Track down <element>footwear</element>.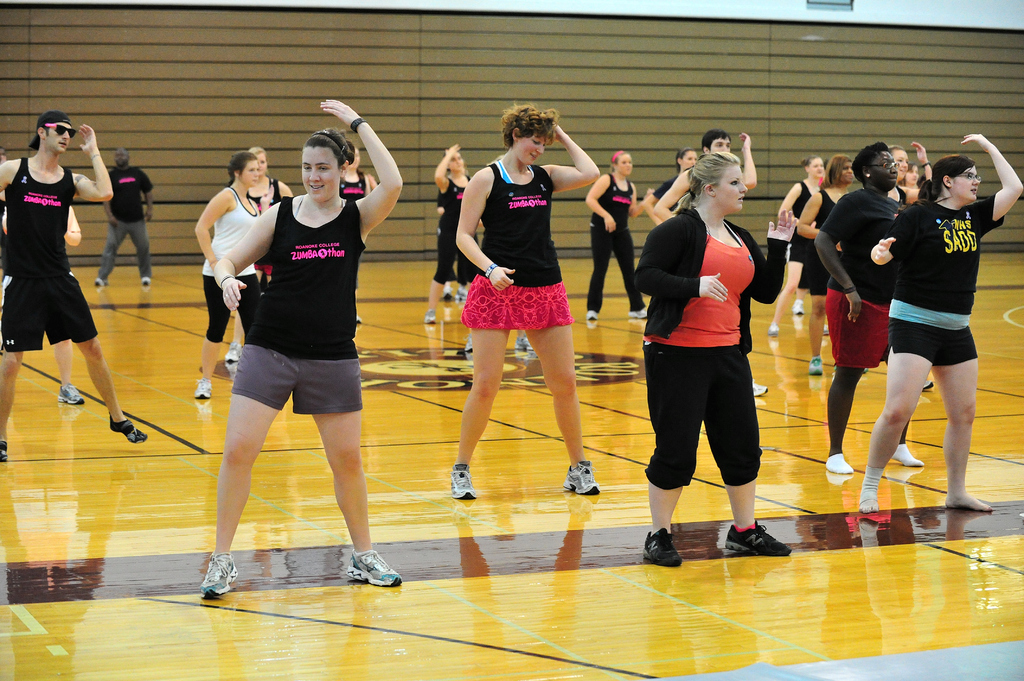
Tracked to {"left": 794, "top": 301, "right": 804, "bottom": 314}.
